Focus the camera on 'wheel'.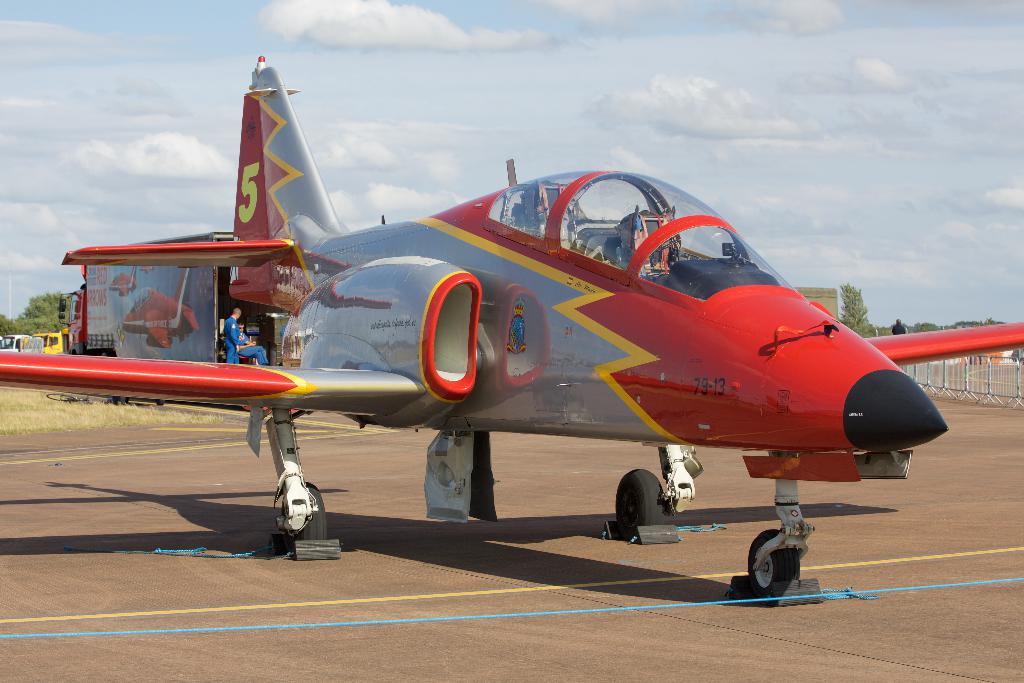
Focus region: bbox=[614, 468, 663, 540].
